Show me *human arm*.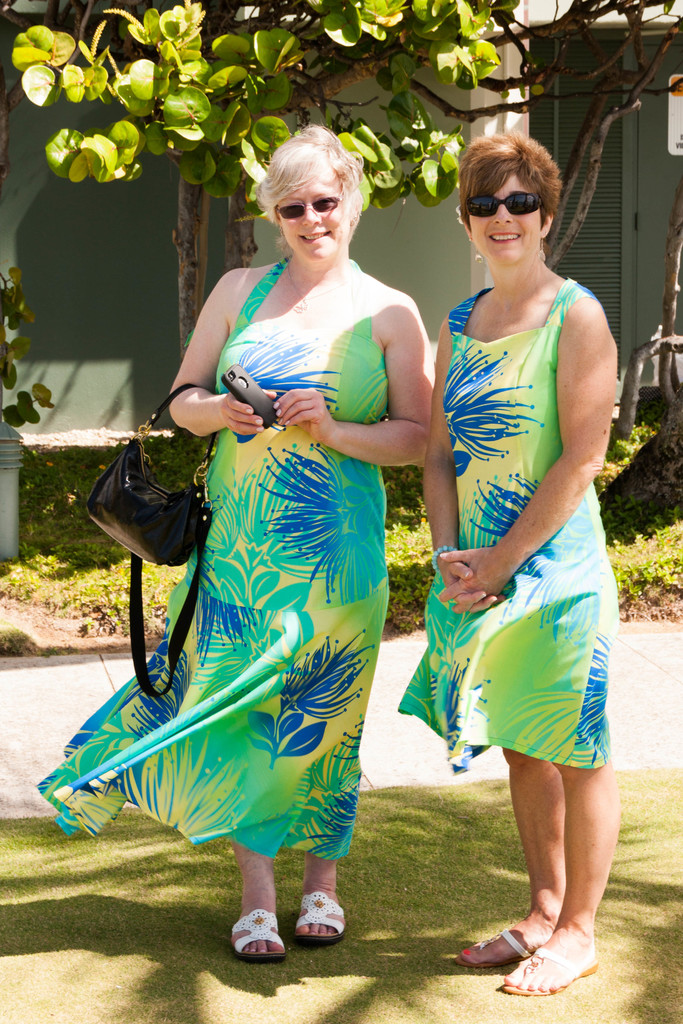
*human arm* is here: <bbox>145, 273, 258, 461</bbox>.
